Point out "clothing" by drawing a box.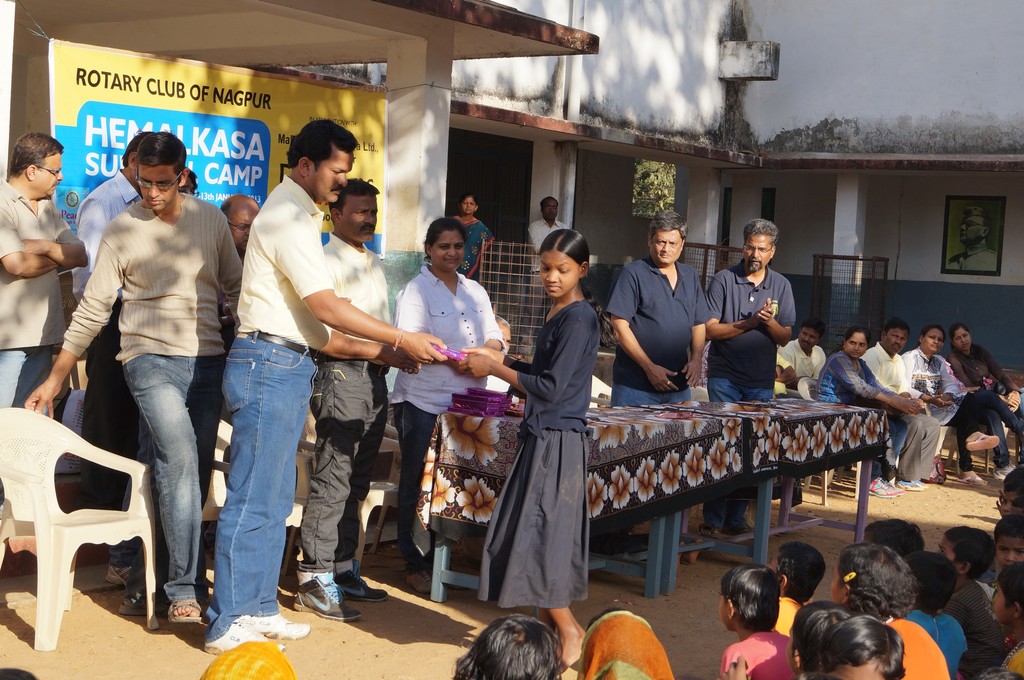
814/352/907/478.
